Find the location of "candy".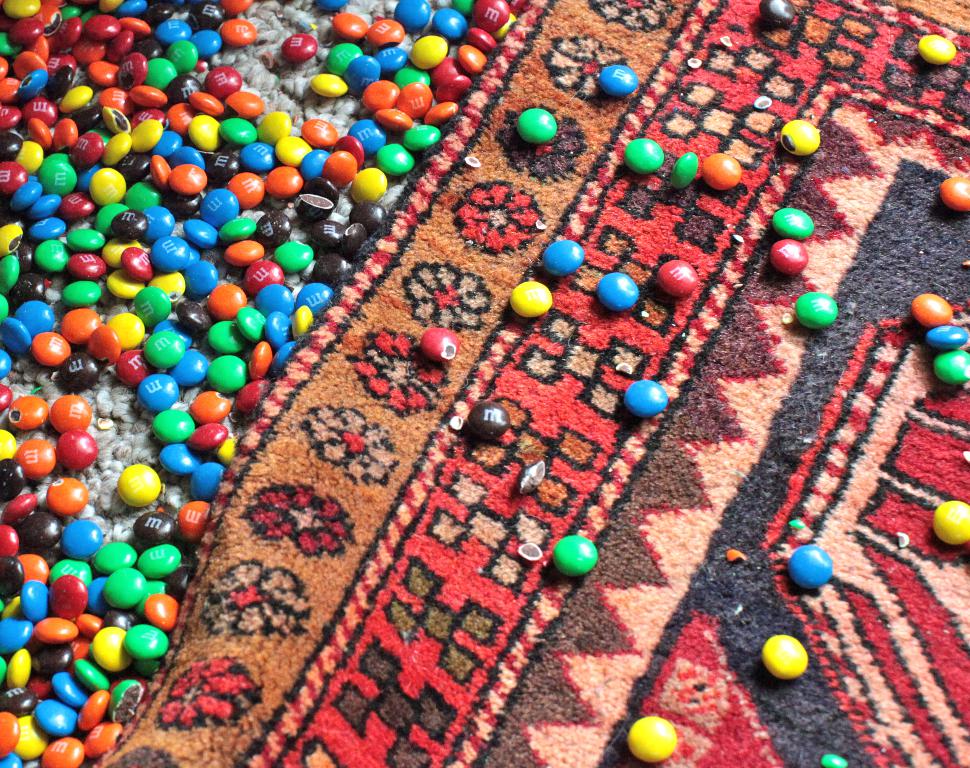
Location: Rect(555, 534, 601, 576).
